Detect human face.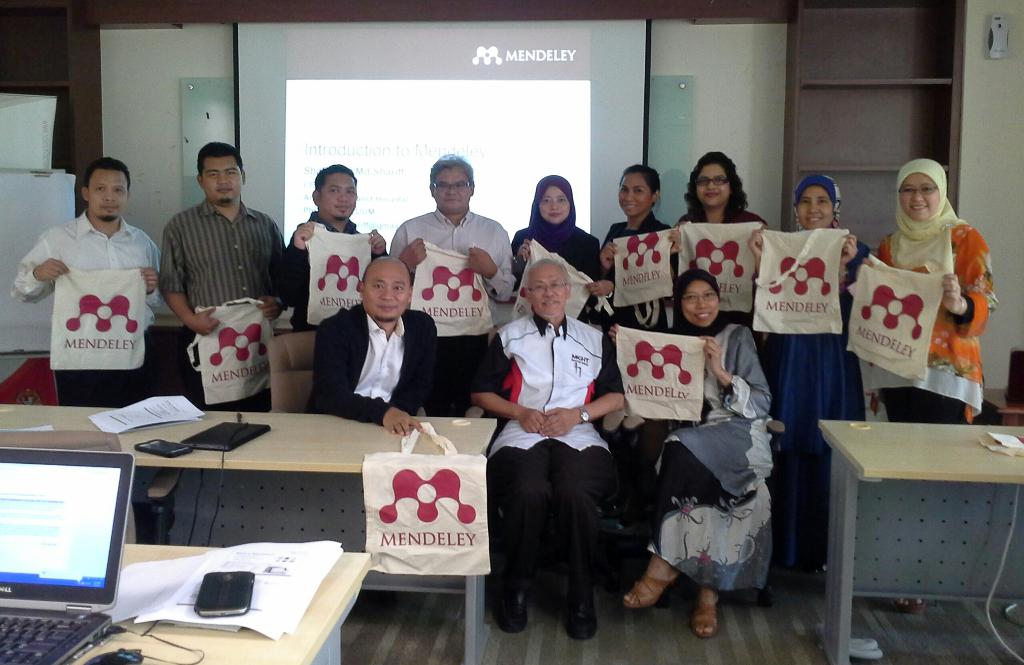
Detected at 540, 186, 572, 221.
